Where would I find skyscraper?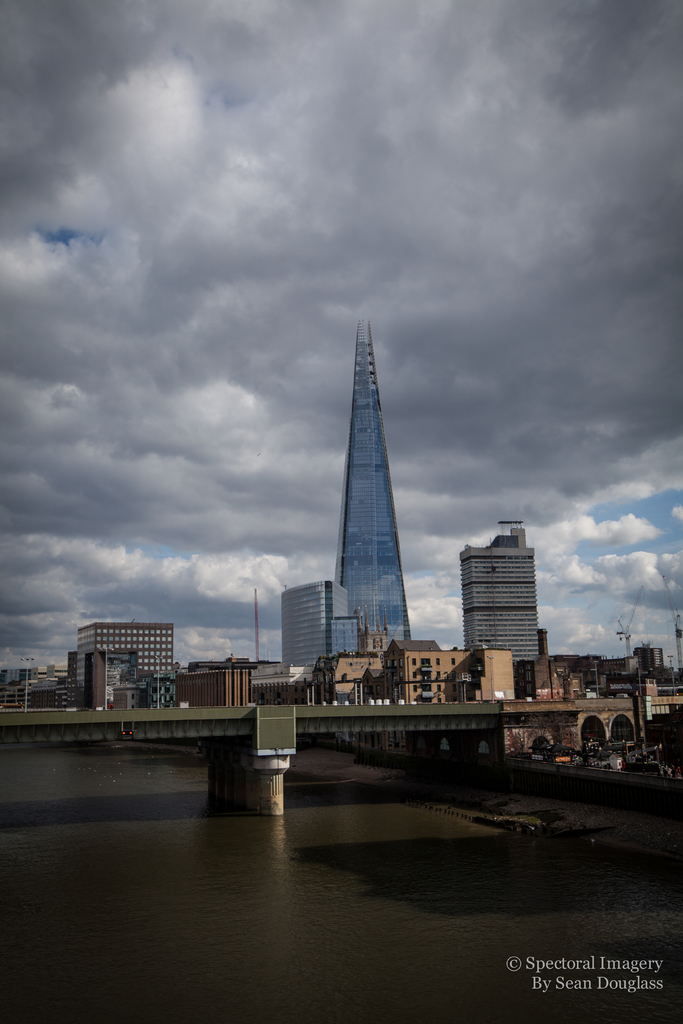
At <region>70, 623, 179, 705</region>.
